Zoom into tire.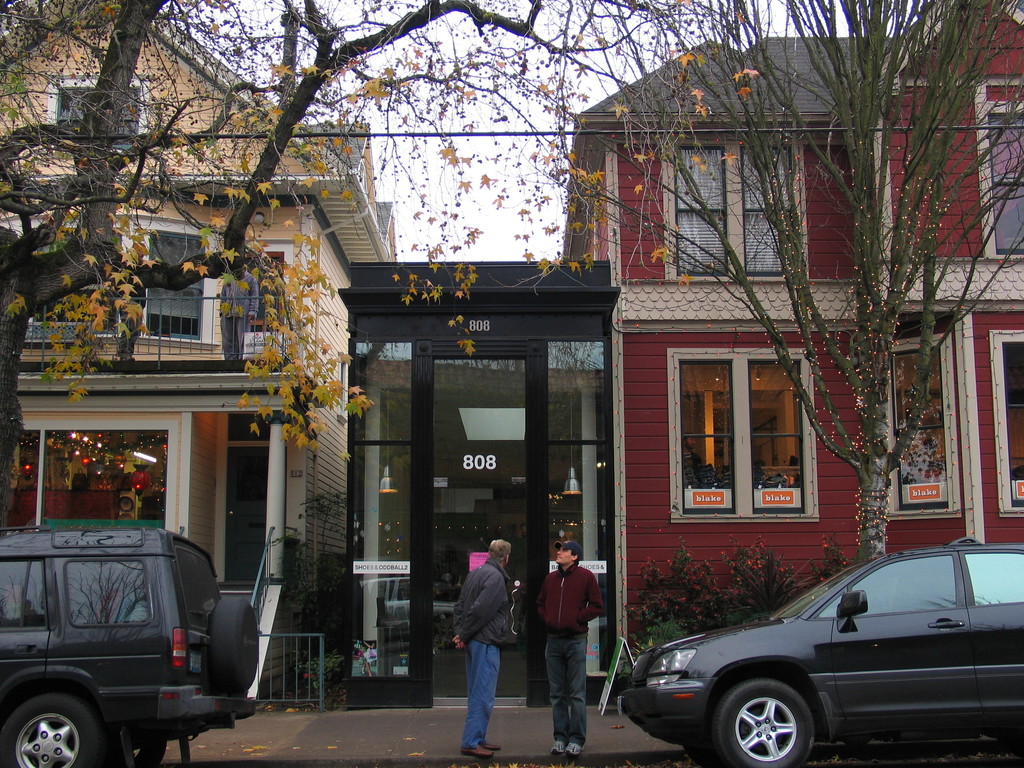
Zoom target: {"x1": 104, "y1": 741, "x2": 167, "y2": 767}.
